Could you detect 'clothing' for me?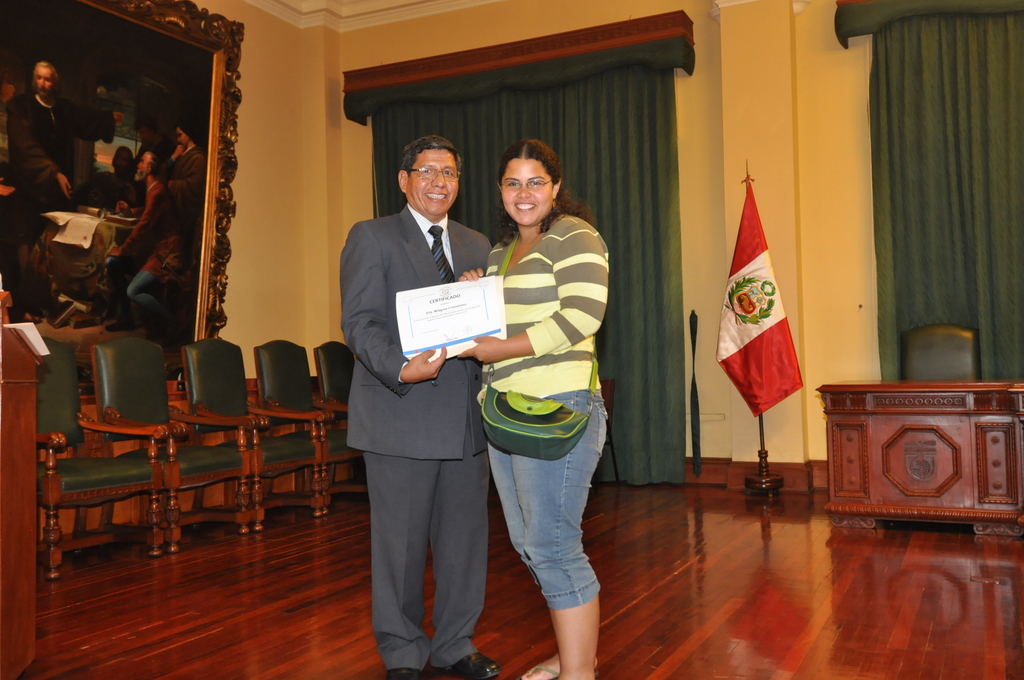
Detection result: bbox=[7, 92, 115, 249].
